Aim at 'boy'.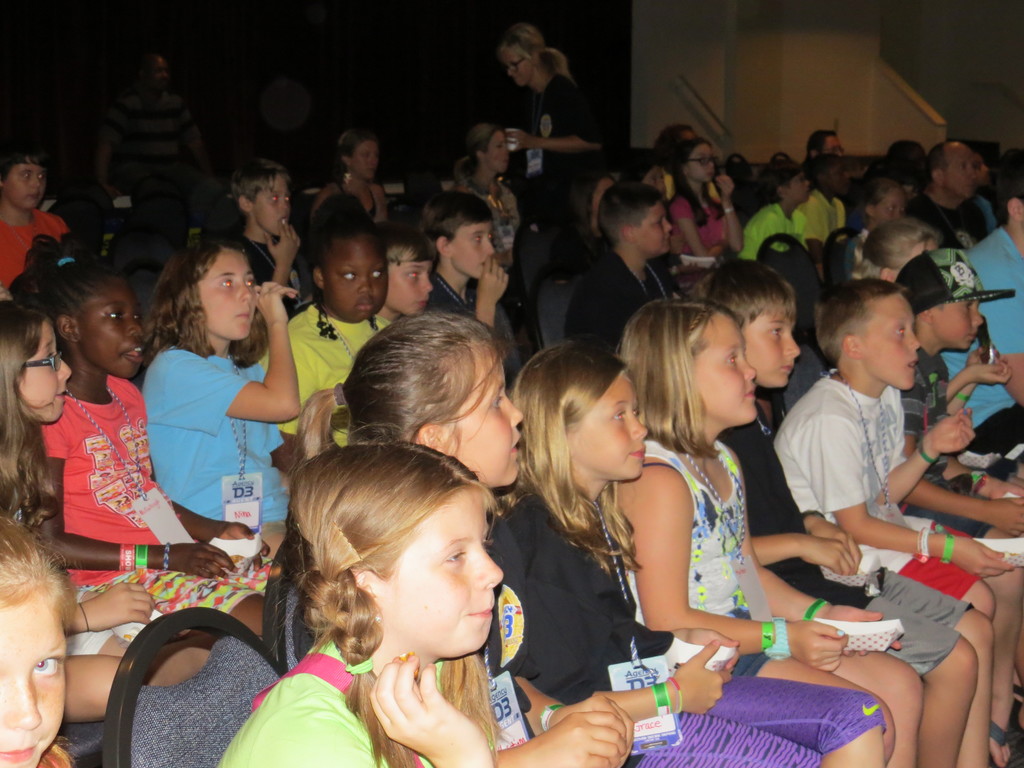
Aimed at detection(233, 158, 320, 321).
